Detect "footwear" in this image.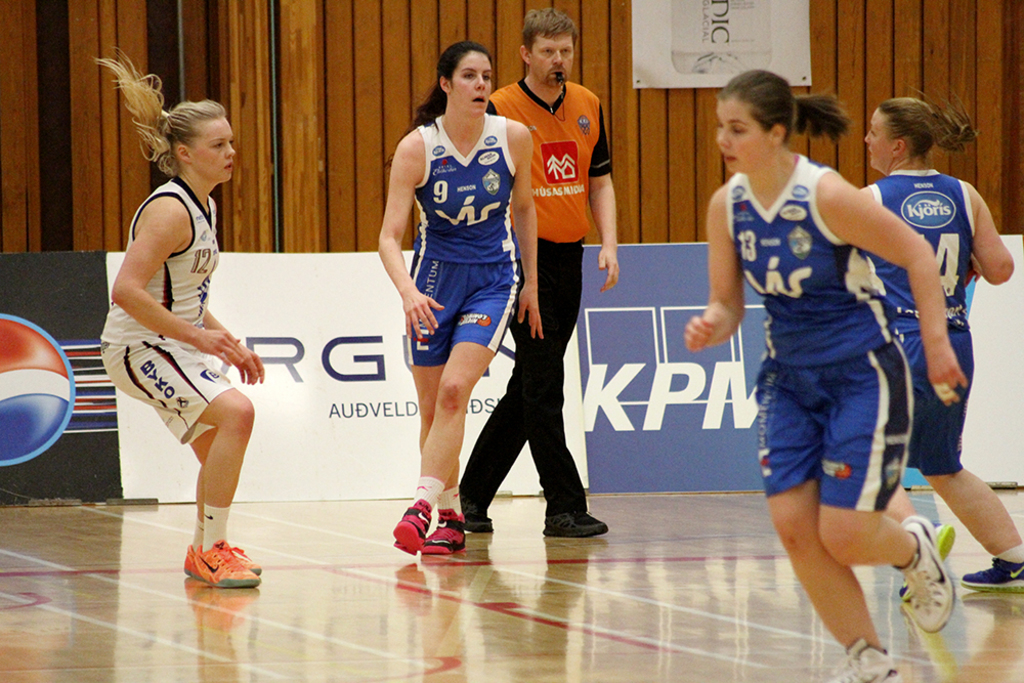
Detection: bbox(538, 504, 611, 541).
